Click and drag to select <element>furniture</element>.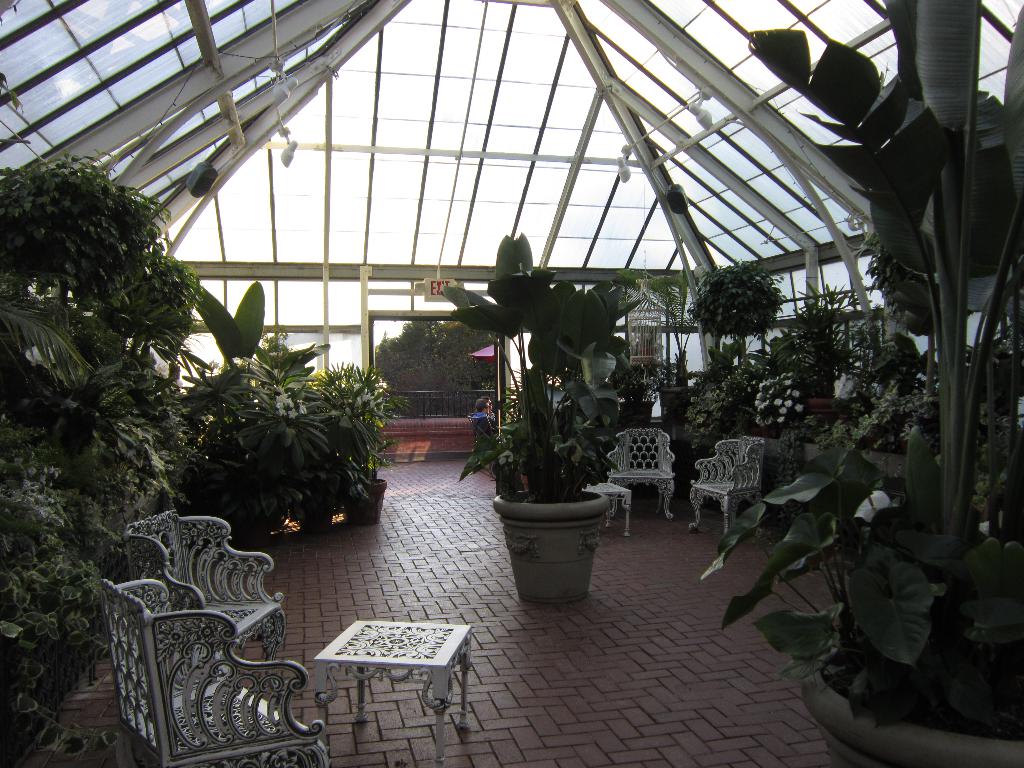
Selection: 313,617,476,767.
